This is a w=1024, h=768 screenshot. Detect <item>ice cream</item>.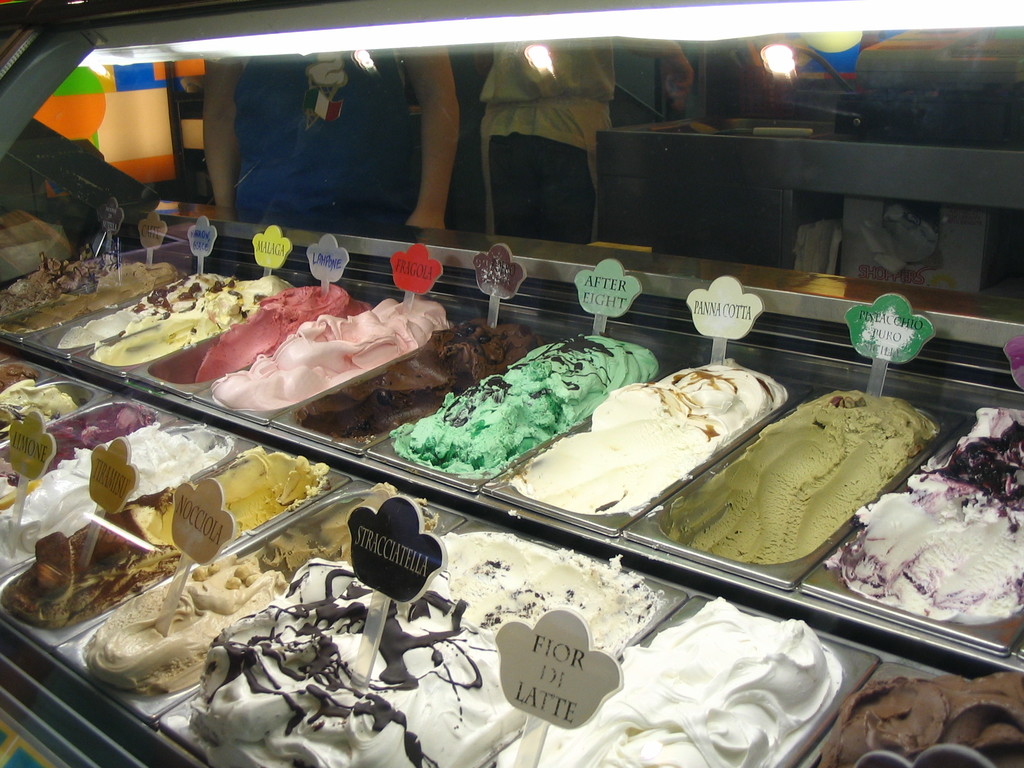
[left=0, top=244, right=124, bottom=323].
